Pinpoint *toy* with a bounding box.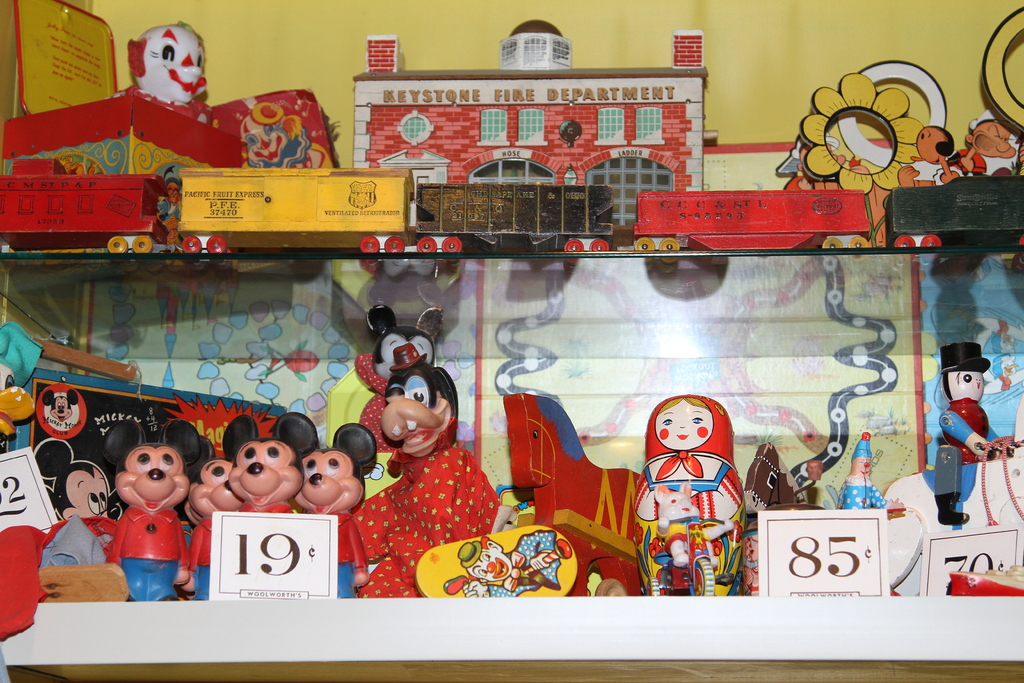
0 177 1023 242.
